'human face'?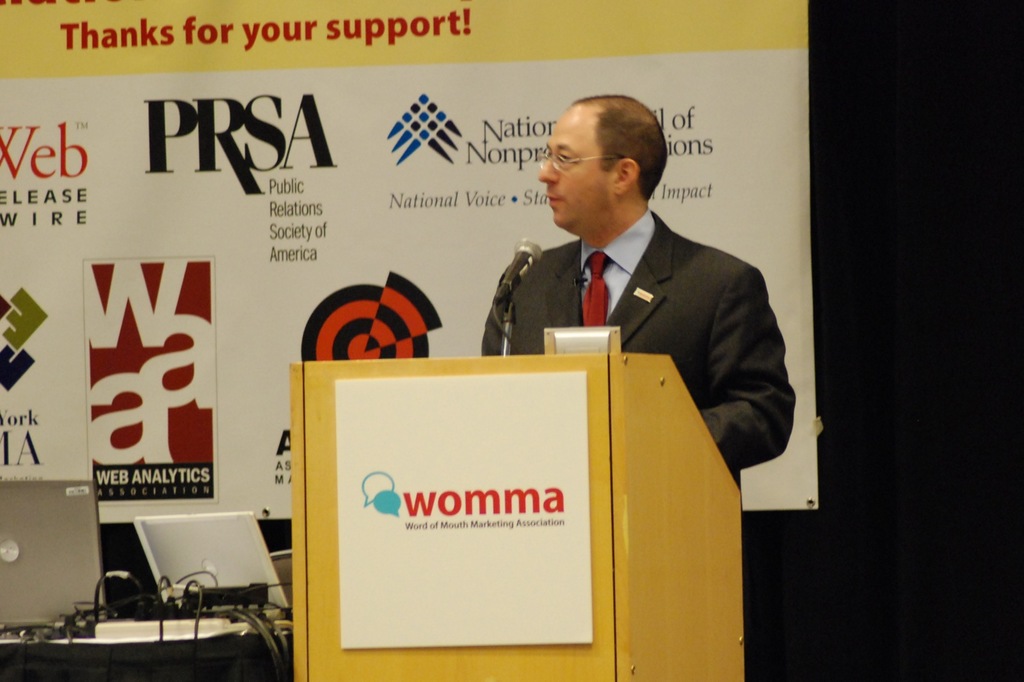
[x1=540, y1=111, x2=612, y2=226]
